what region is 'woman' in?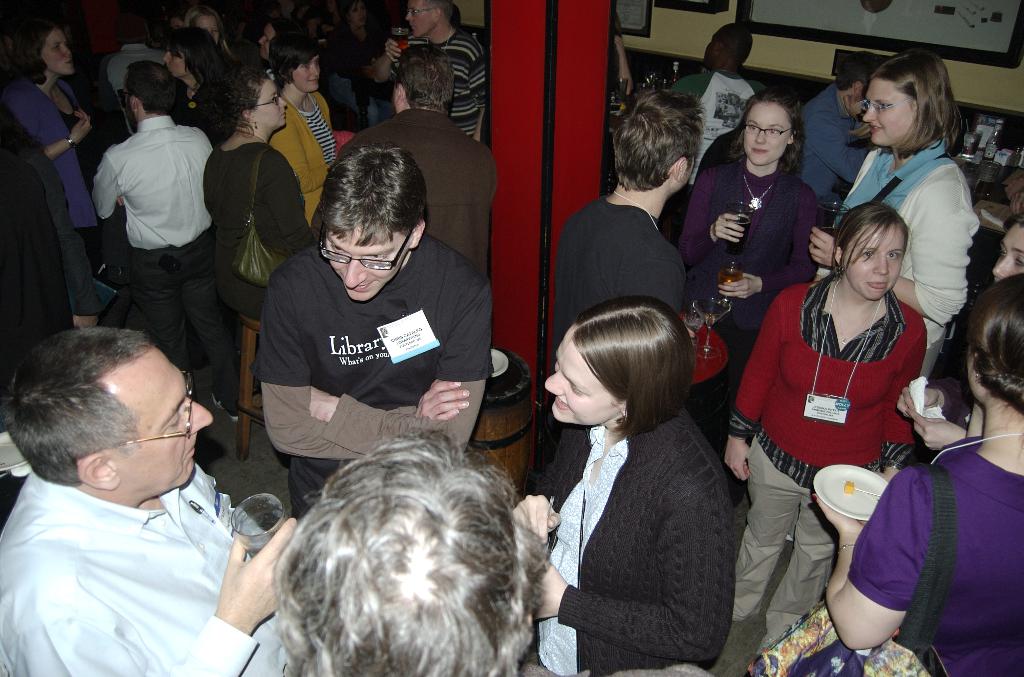
[334, 0, 388, 120].
